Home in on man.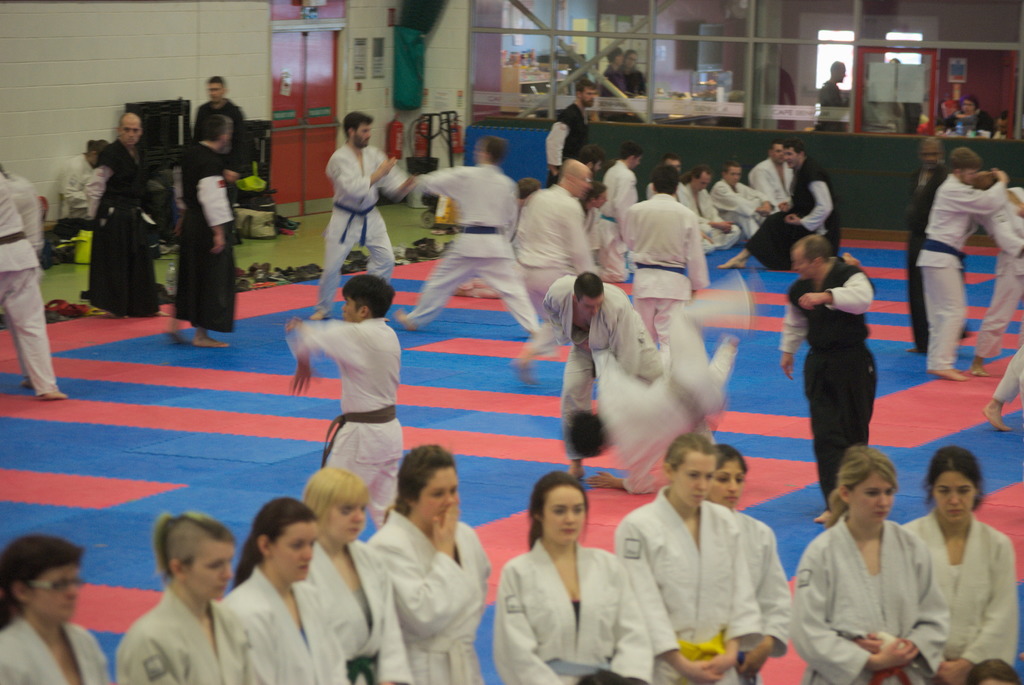
Homed in at detection(912, 145, 1006, 376).
